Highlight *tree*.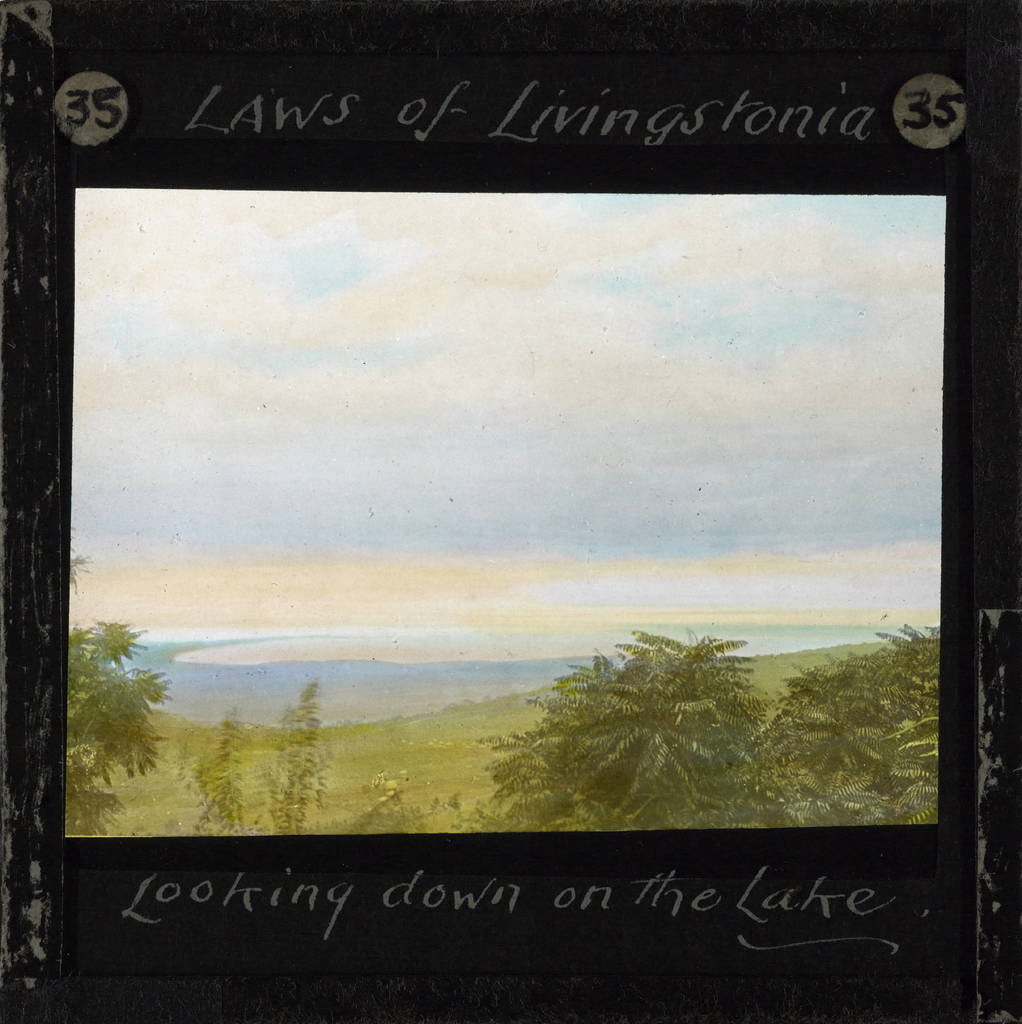
Highlighted region: box(507, 619, 804, 823).
